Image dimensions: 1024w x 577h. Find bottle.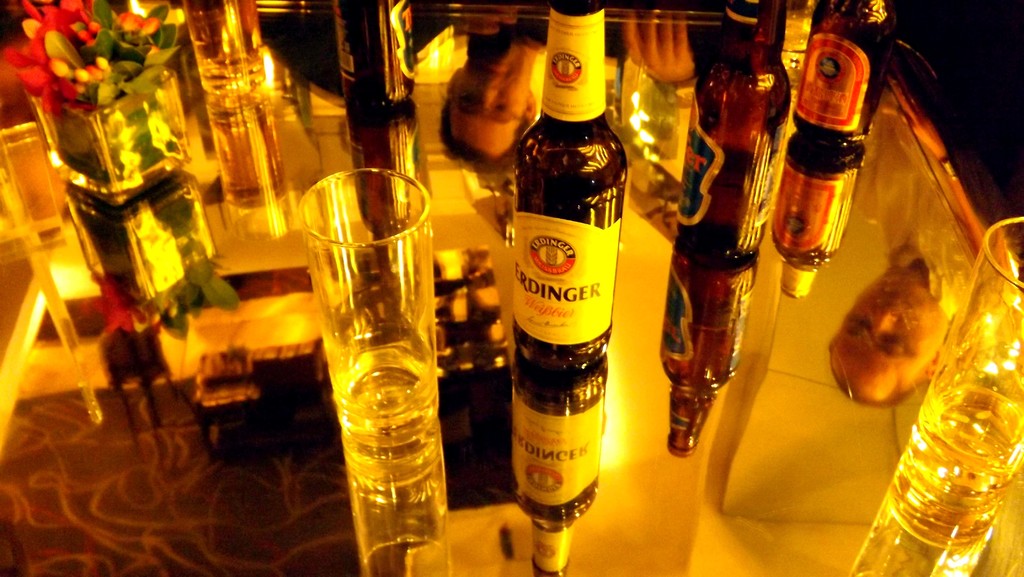
left=513, top=0, right=626, bottom=370.
